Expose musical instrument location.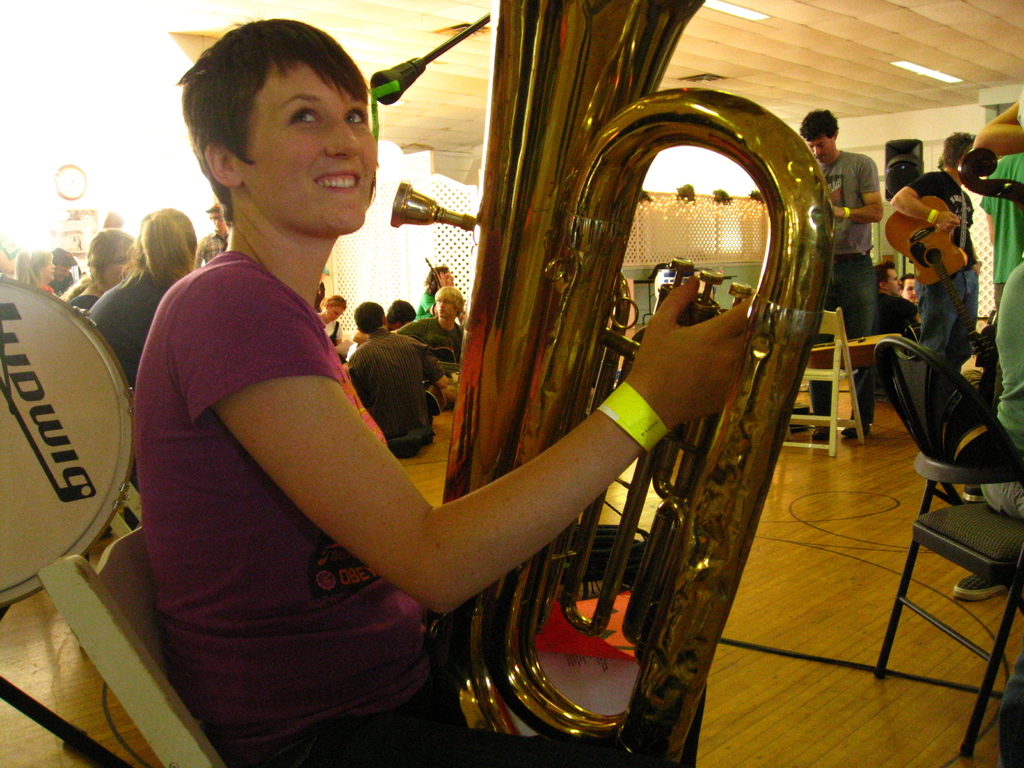
Exposed at <region>798, 330, 913, 384</region>.
